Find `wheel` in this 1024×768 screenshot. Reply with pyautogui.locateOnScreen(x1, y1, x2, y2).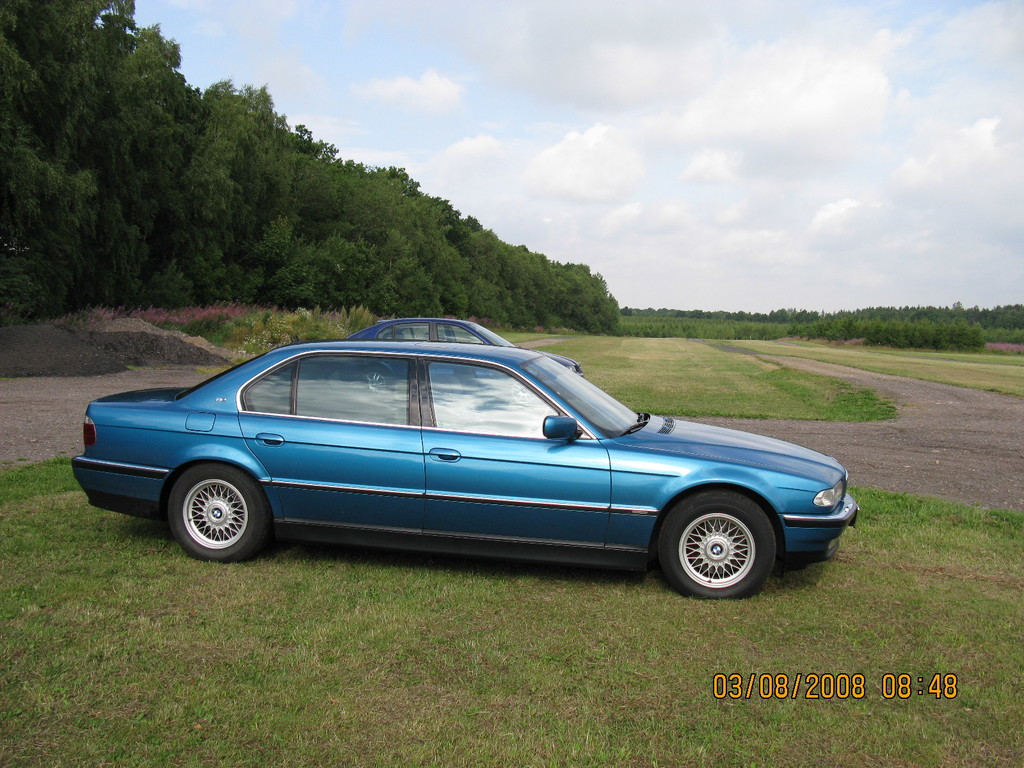
pyautogui.locateOnScreen(166, 460, 269, 563).
